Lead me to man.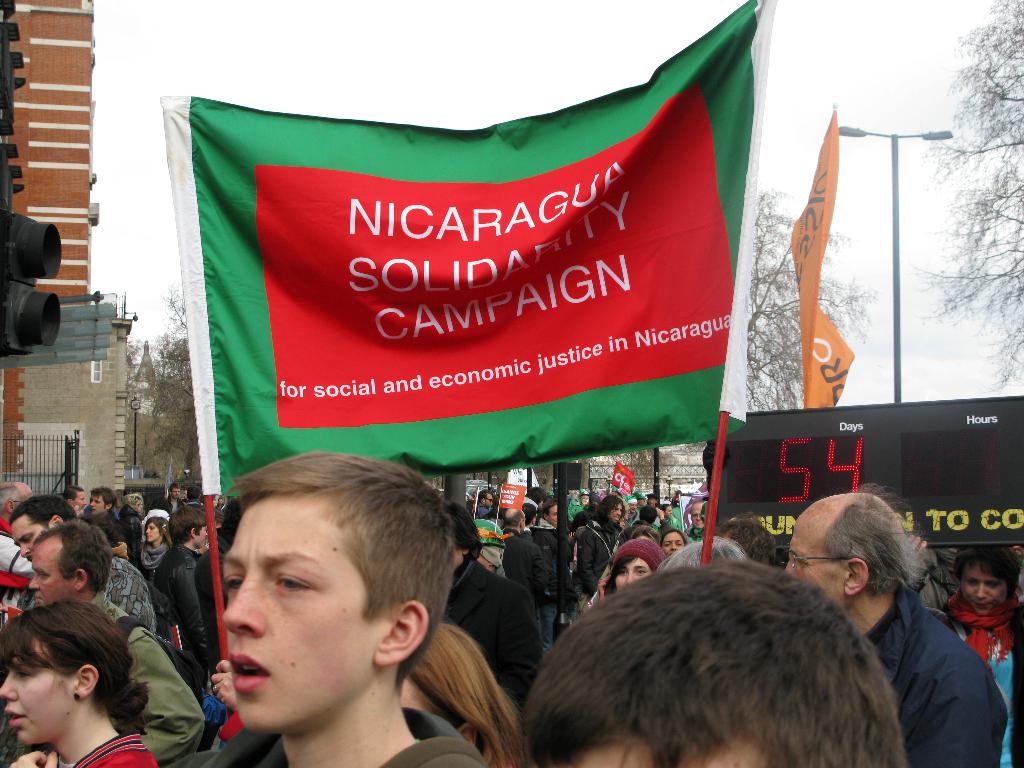
Lead to l=154, t=507, r=221, b=675.
